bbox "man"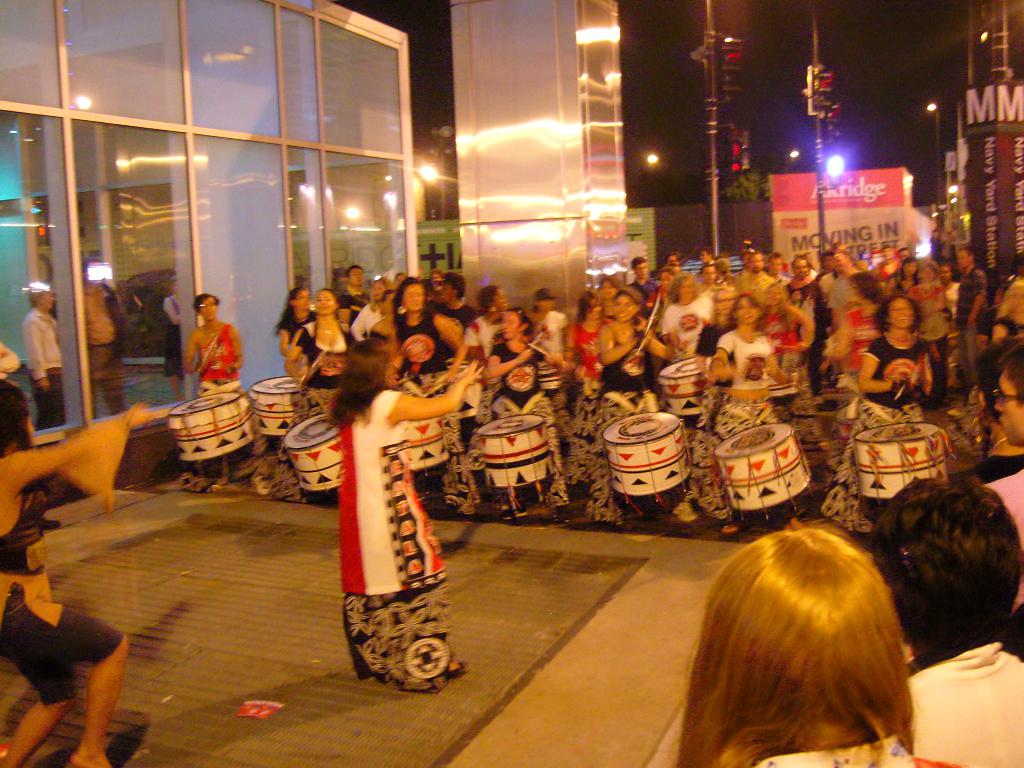
625, 257, 662, 299
